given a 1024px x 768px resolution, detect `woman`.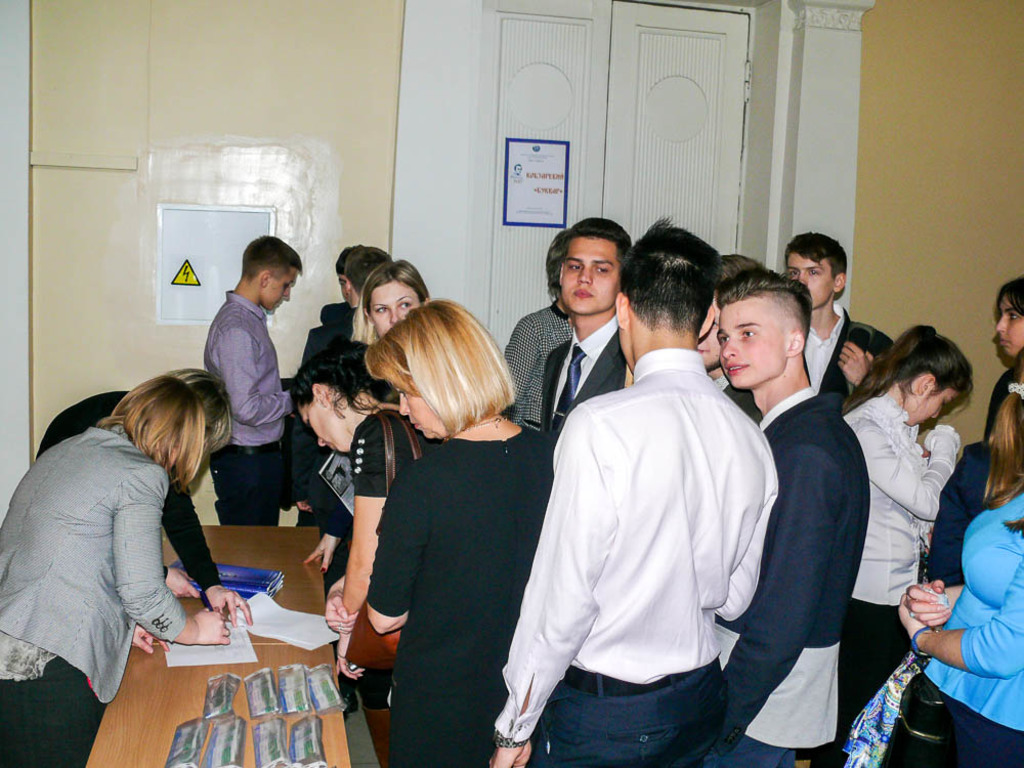
rect(0, 373, 229, 767).
